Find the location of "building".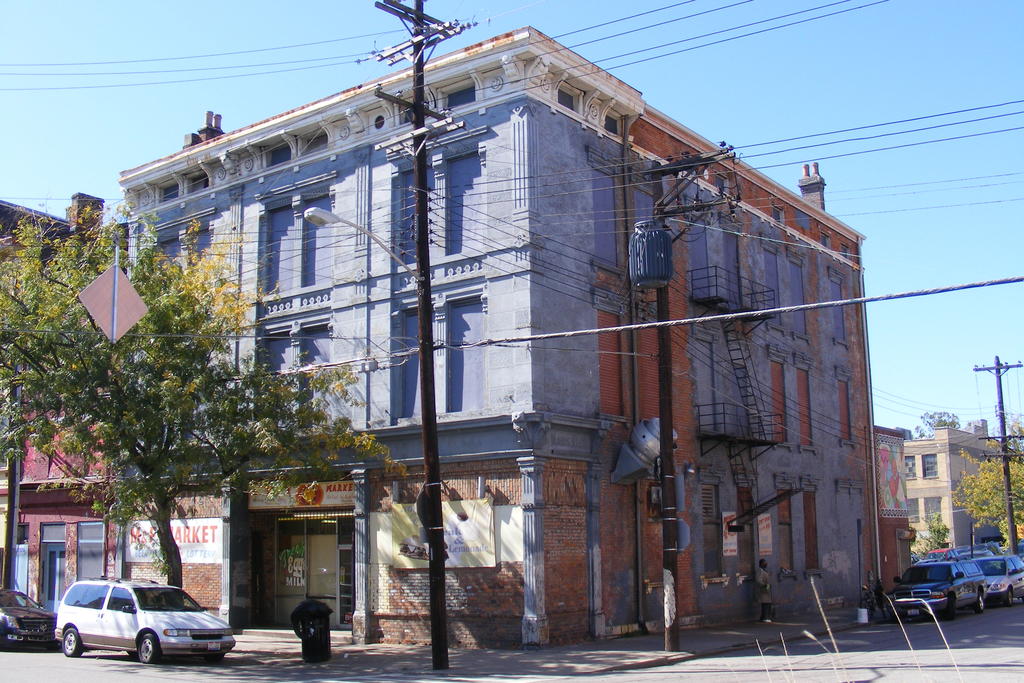
Location: crop(0, 188, 135, 602).
